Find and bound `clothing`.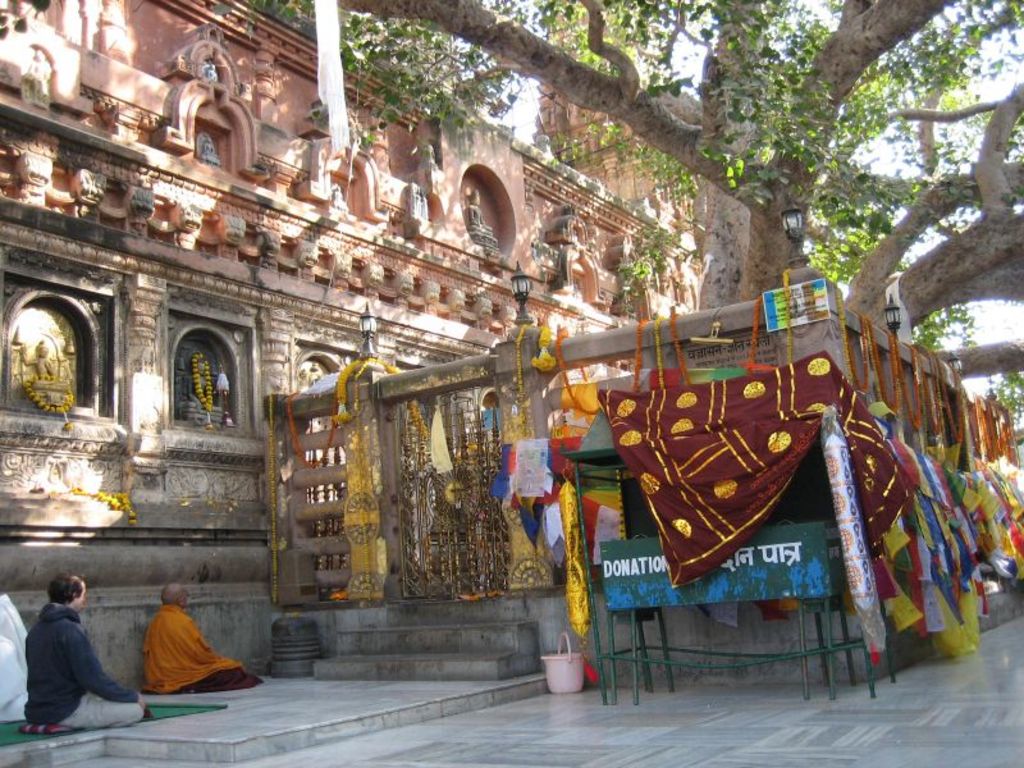
Bound: [24,602,142,736].
